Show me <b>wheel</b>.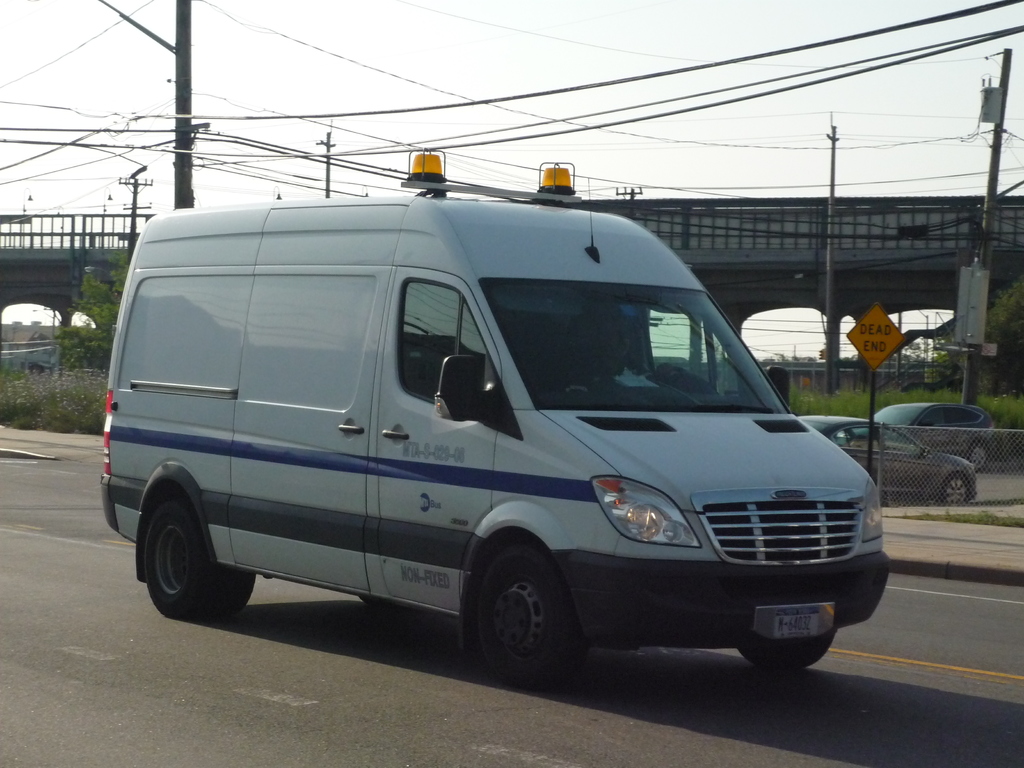
<b>wheel</b> is here: 358 596 417 612.
